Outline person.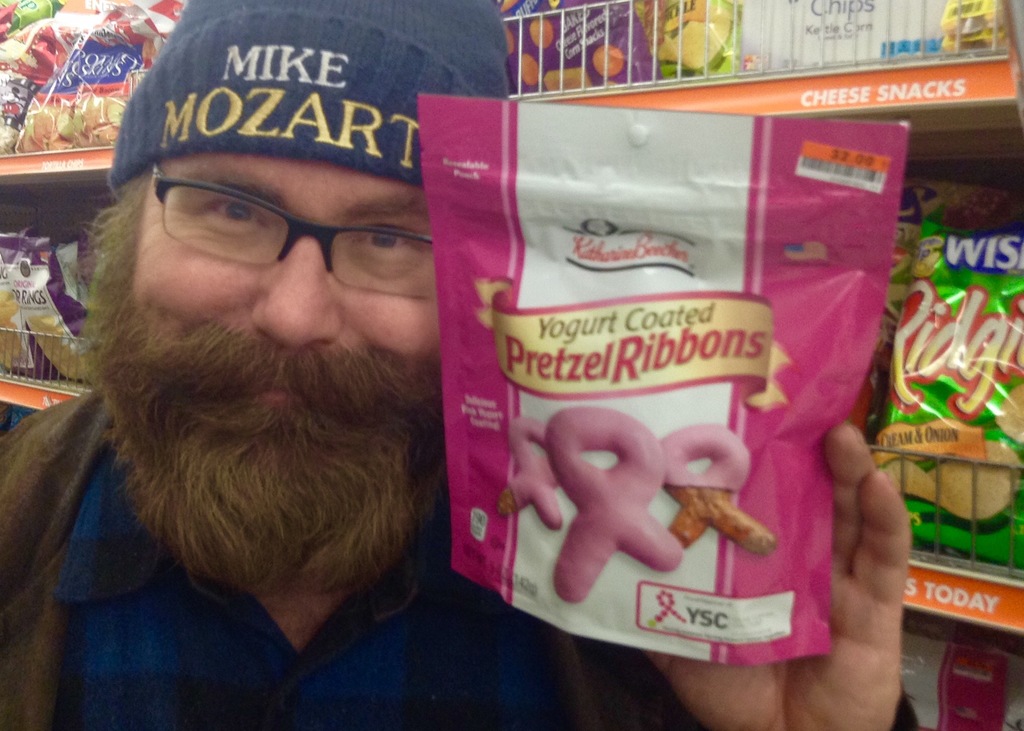
Outline: [0, 0, 908, 730].
